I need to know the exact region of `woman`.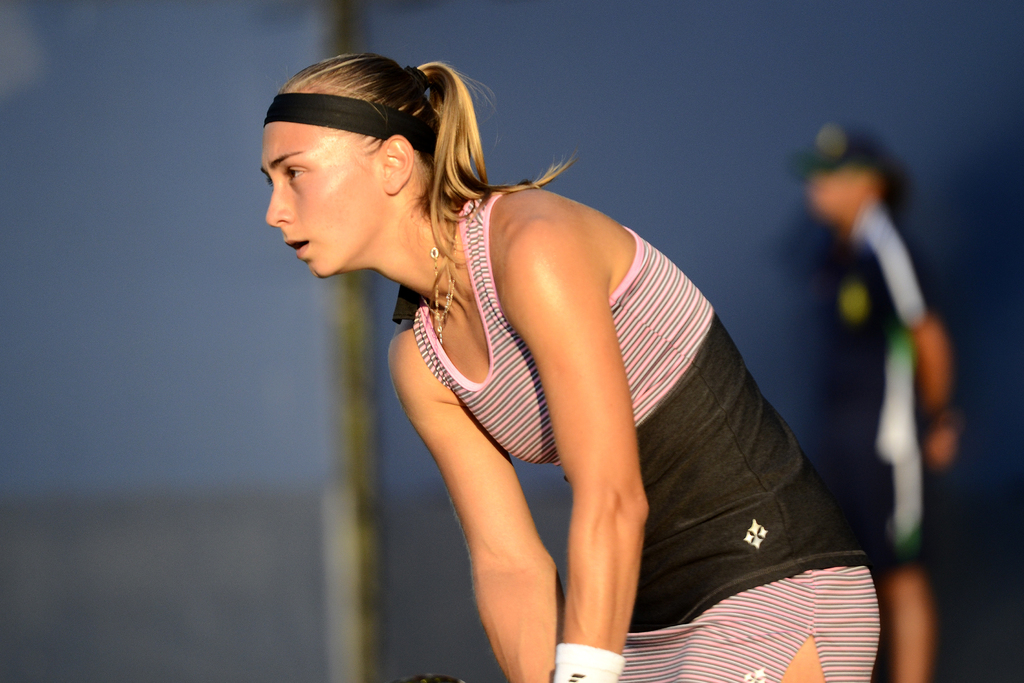
Region: (783, 125, 964, 682).
